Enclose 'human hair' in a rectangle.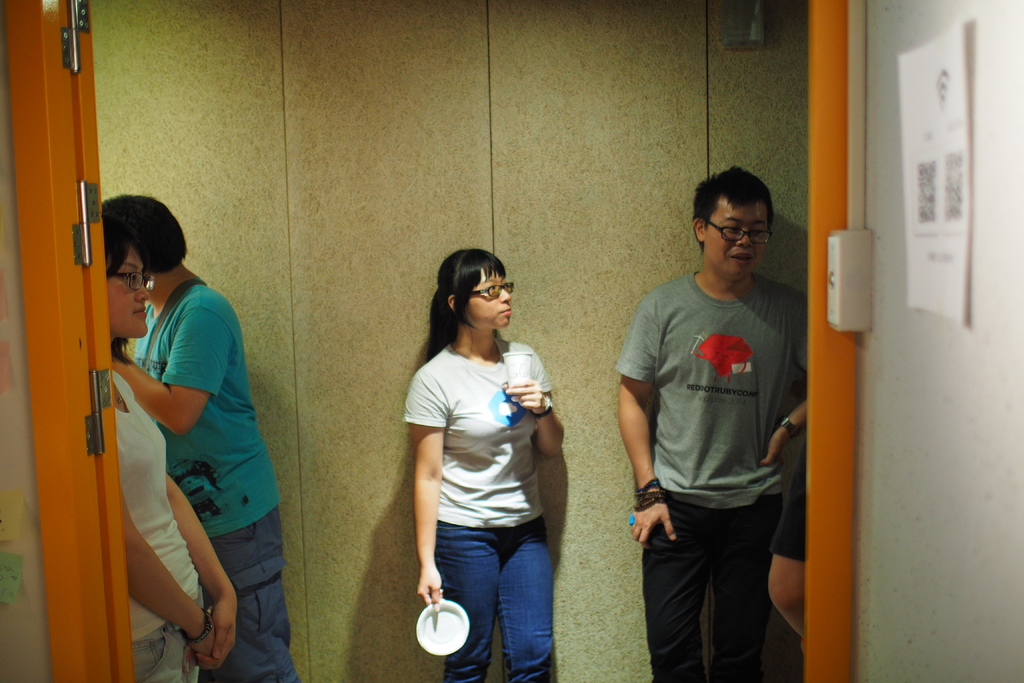
(425,248,508,362).
